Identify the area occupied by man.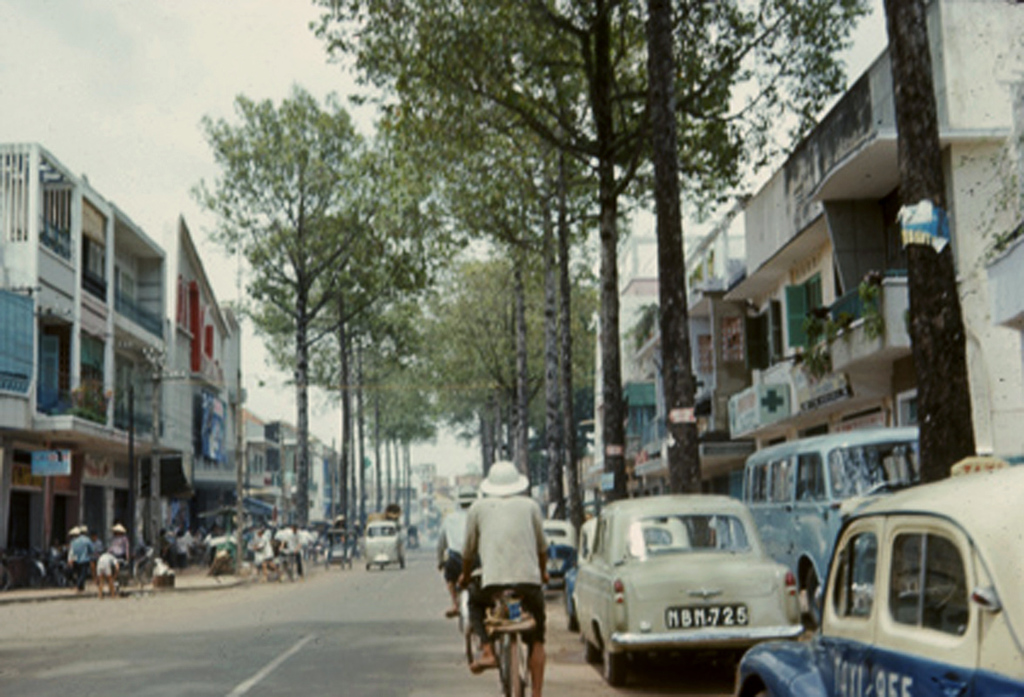
Area: bbox=(431, 497, 475, 592).
